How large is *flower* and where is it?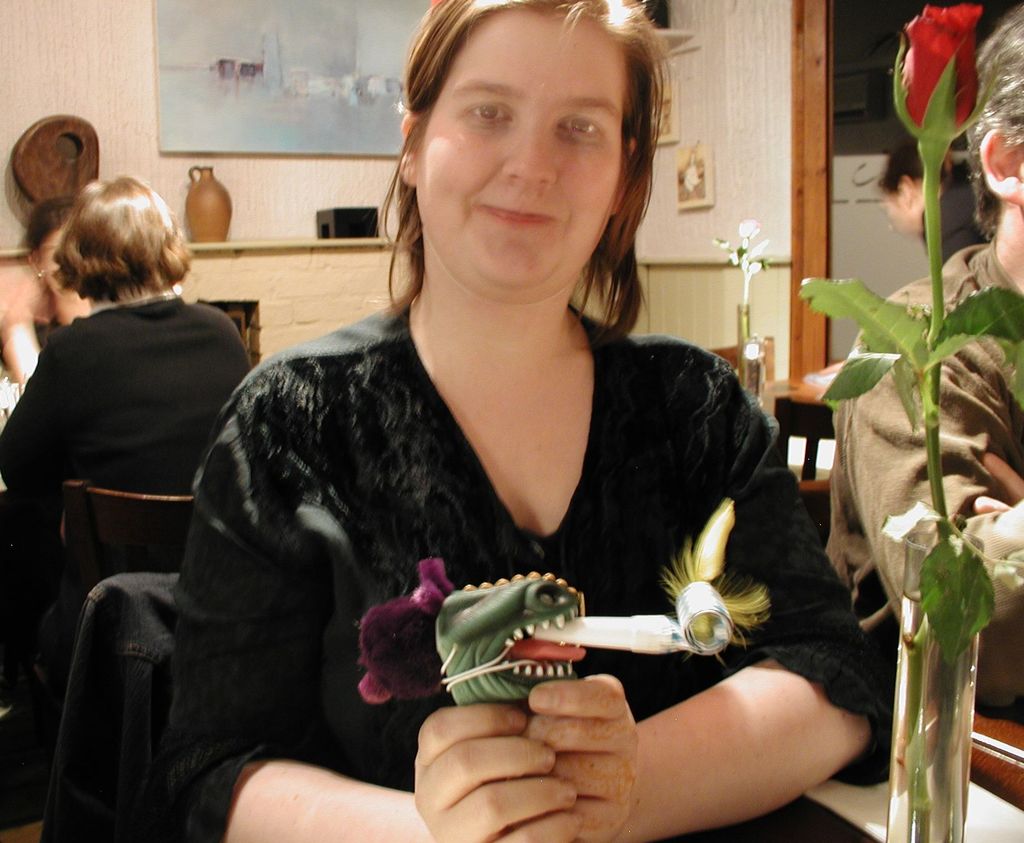
Bounding box: select_region(736, 214, 760, 248).
